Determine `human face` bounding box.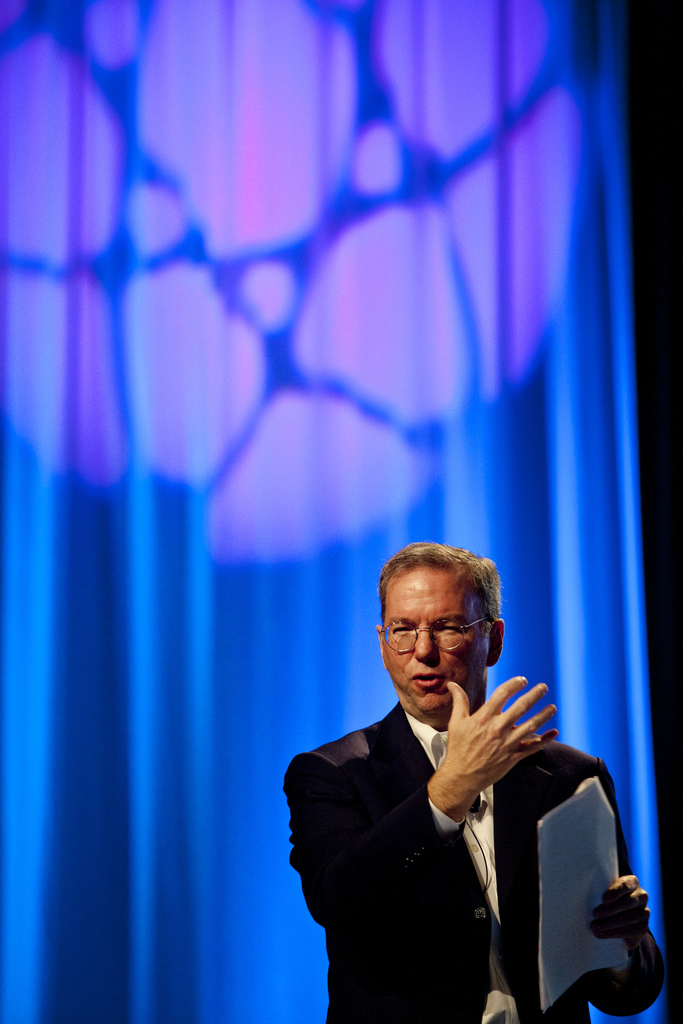
Determined: 386, 569, 482, 721.
